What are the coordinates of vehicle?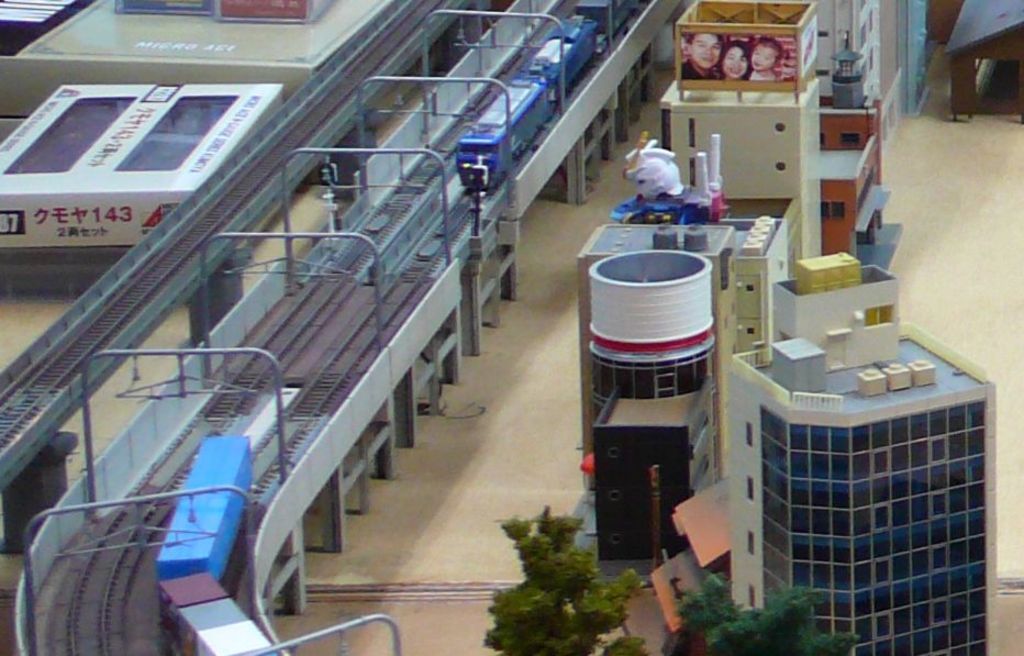
(149, 435, 301, 655).
